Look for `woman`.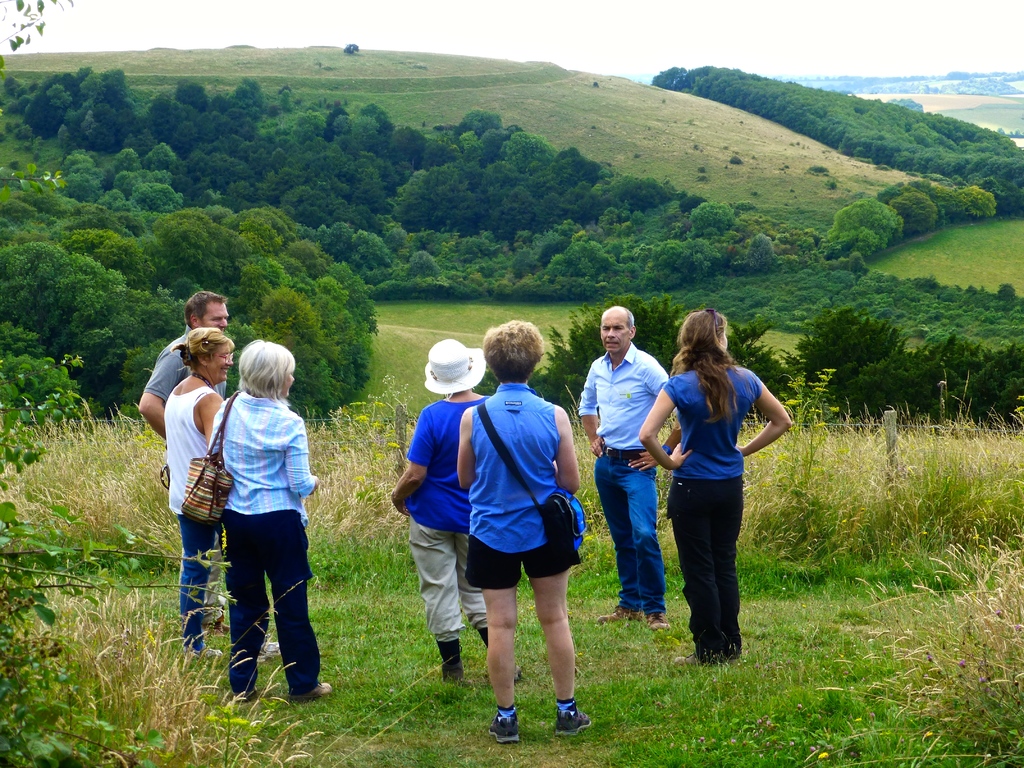
Found: <region>657, 317, 782, 685</region>.
